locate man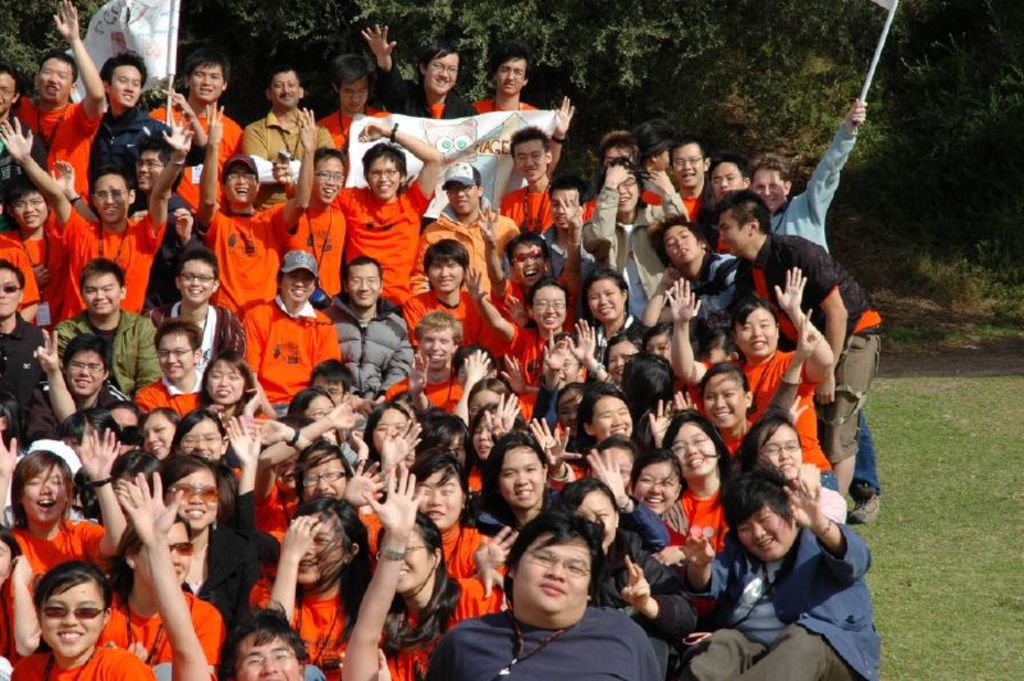
<region>314, 115, 453, 296</region>
